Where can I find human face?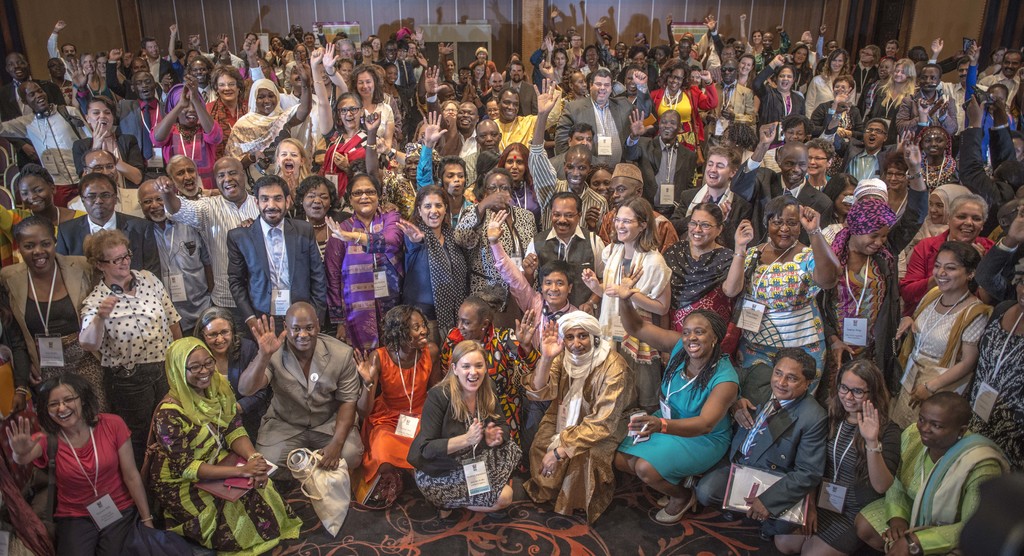
You can find it at (215,162,244,199).
